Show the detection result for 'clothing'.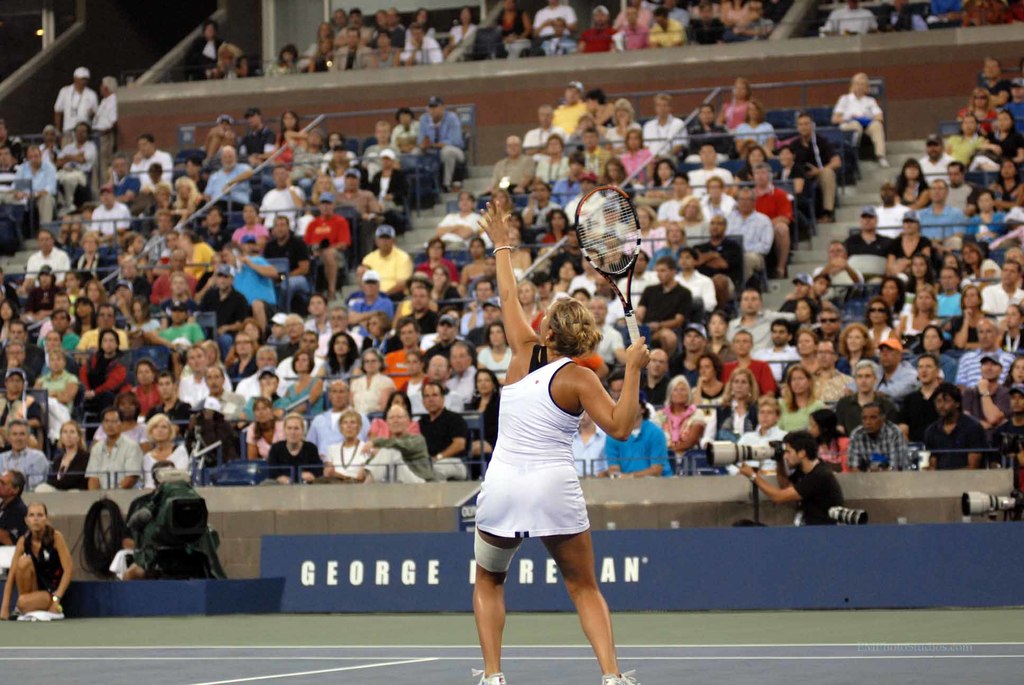
crop(778, 400, 822, 430).
